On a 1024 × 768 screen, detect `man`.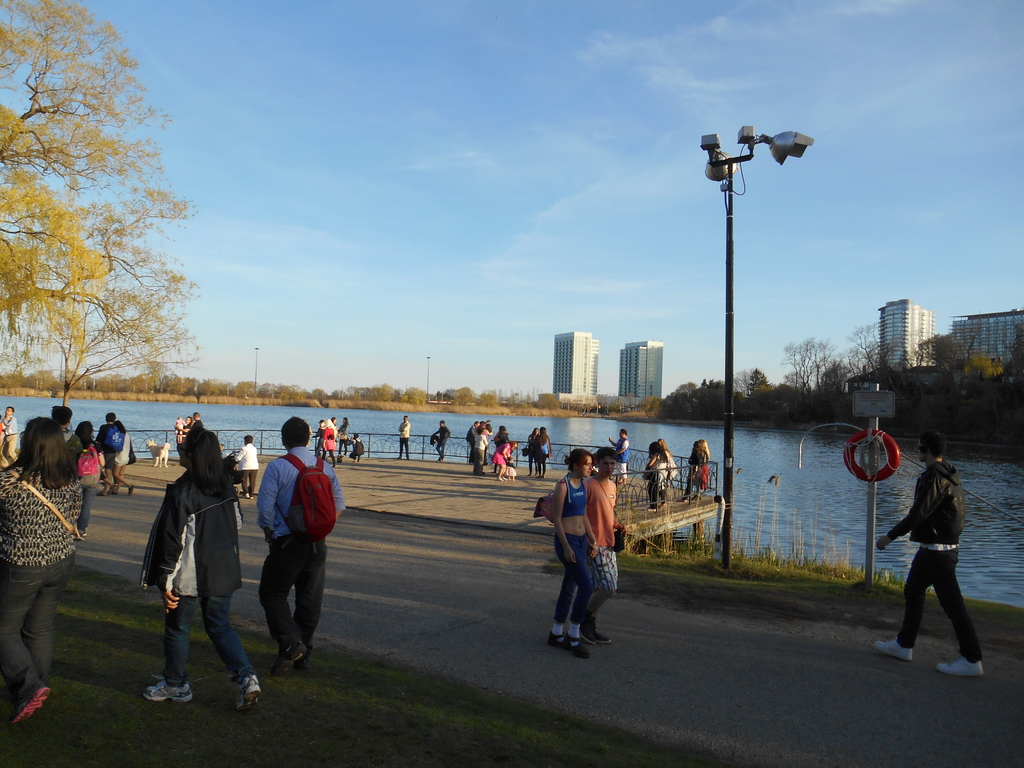
box=[884, 454, 991, 671].
